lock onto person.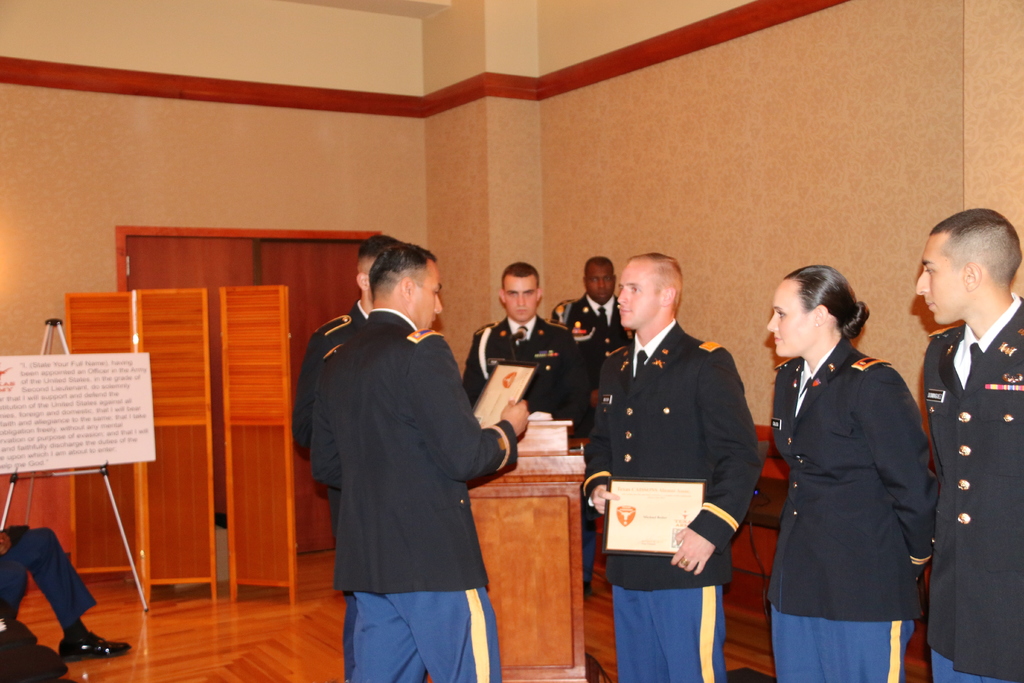
Locked: x1=915 y1=210 x2=1023 y2=682.
